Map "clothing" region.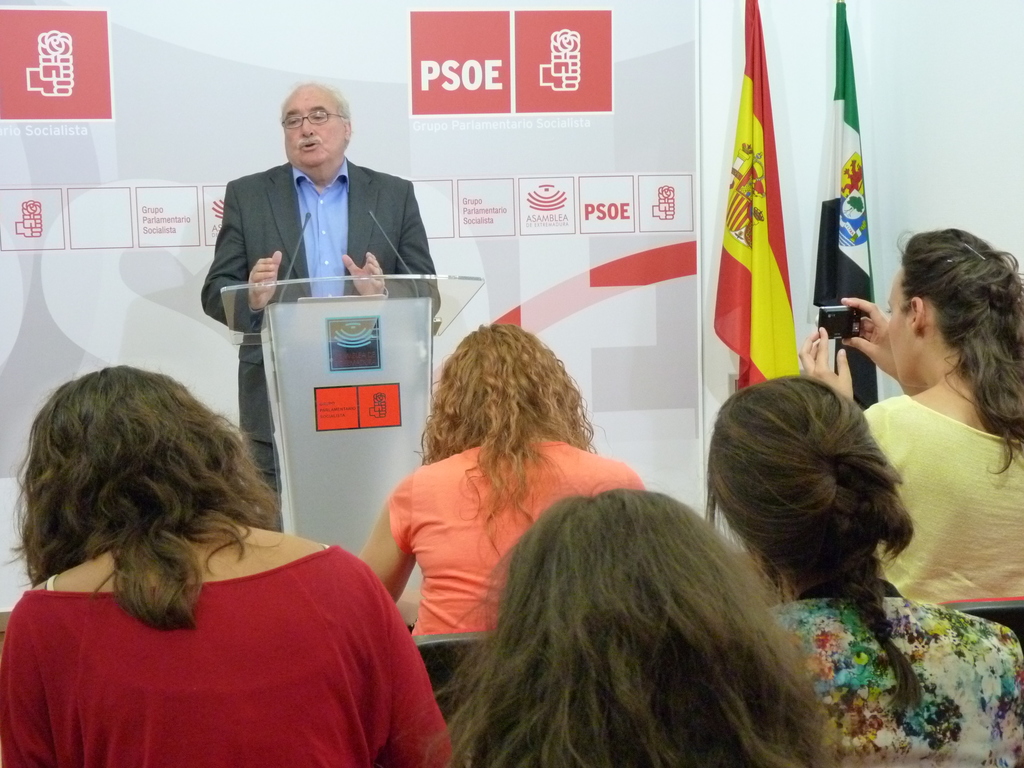
Mapped to select_region(372, 431, 648, 642).
